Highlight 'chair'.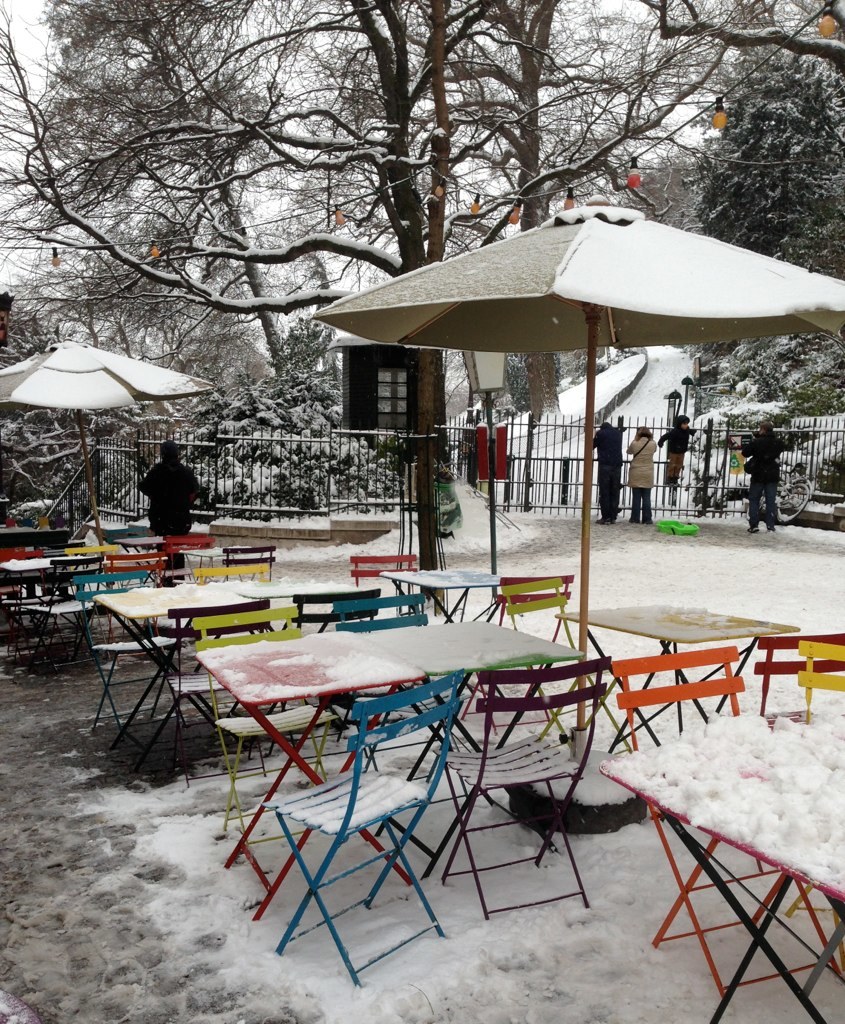
Highlighted region: crop(166, 538, 214, 552).
